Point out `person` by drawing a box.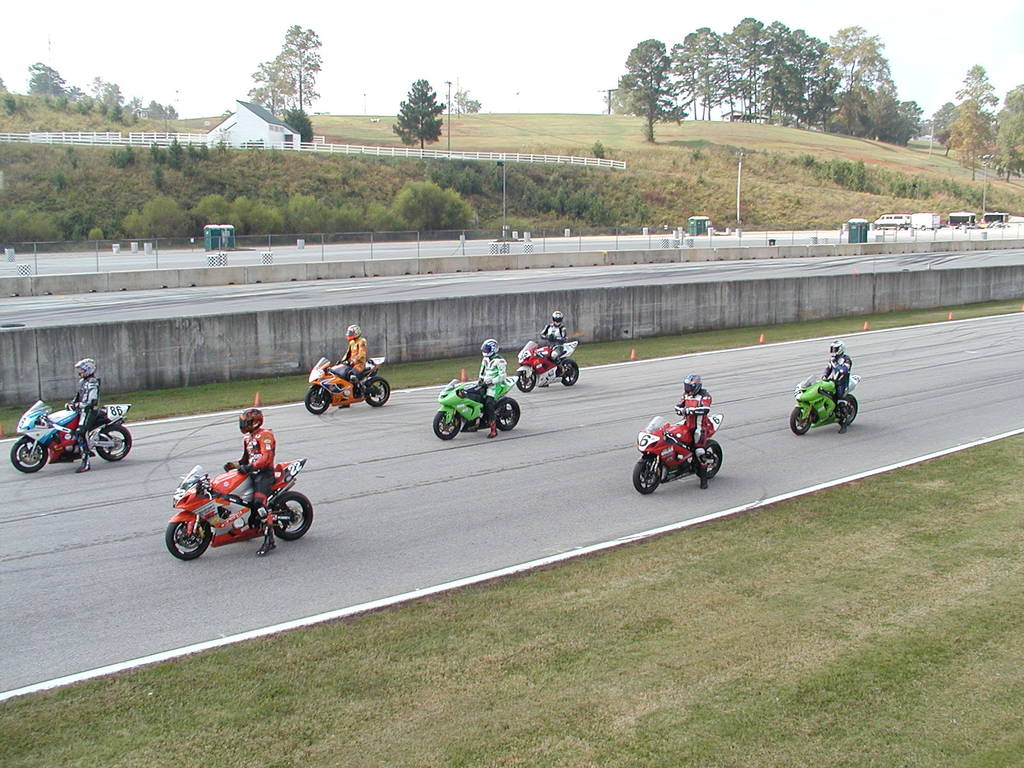
x1=540, y1=312, x2=572, y2=383.
